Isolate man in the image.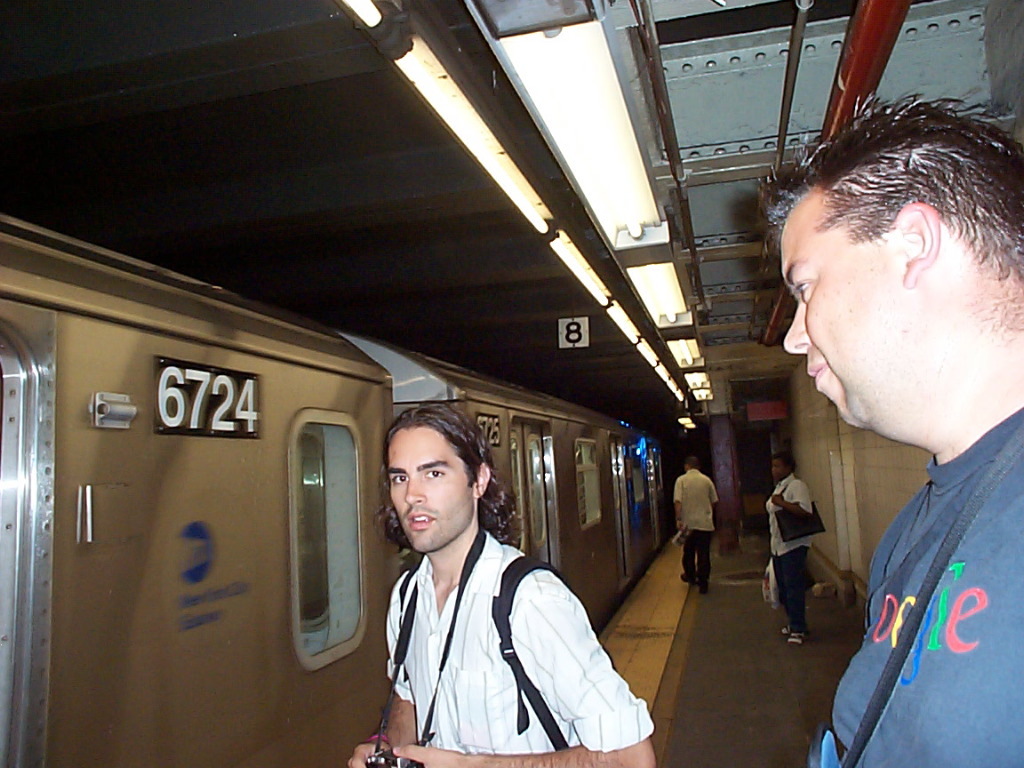
Isolated region: [674,453,720,589].
